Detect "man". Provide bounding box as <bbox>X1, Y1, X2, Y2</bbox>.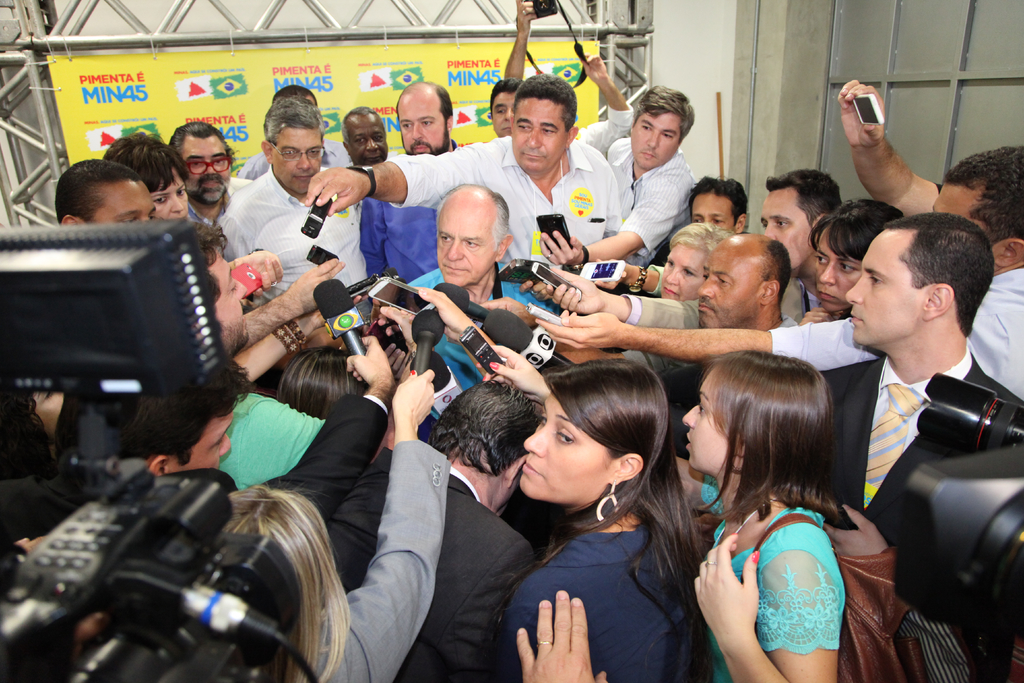
<bbox>84, 354, 417, 588</bbox>.
